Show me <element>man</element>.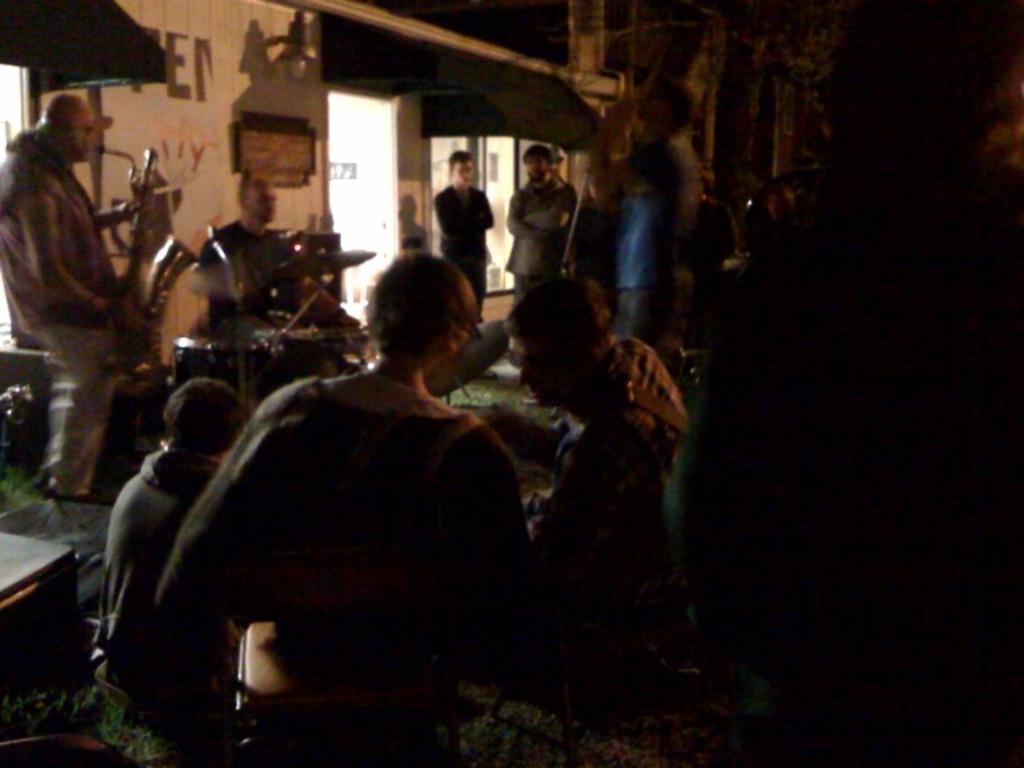
<element>man</element> is here: box(504, 277, 683, 661).
